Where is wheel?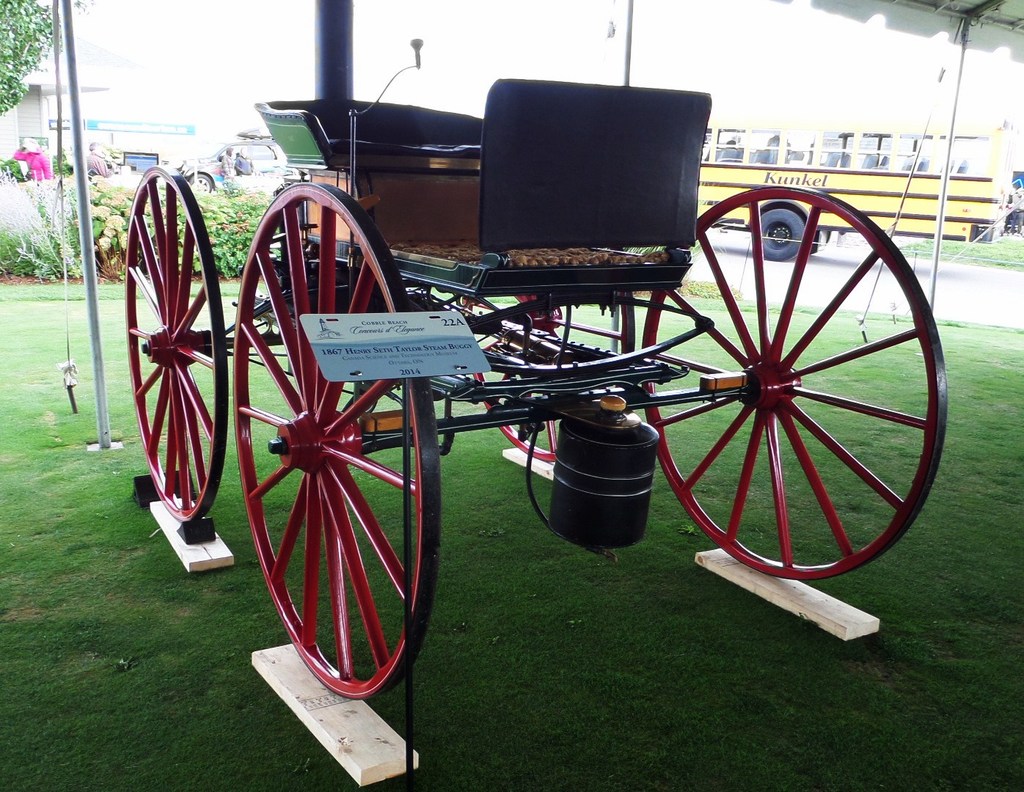
[left=223, top=212, right=461, bottom=719].
